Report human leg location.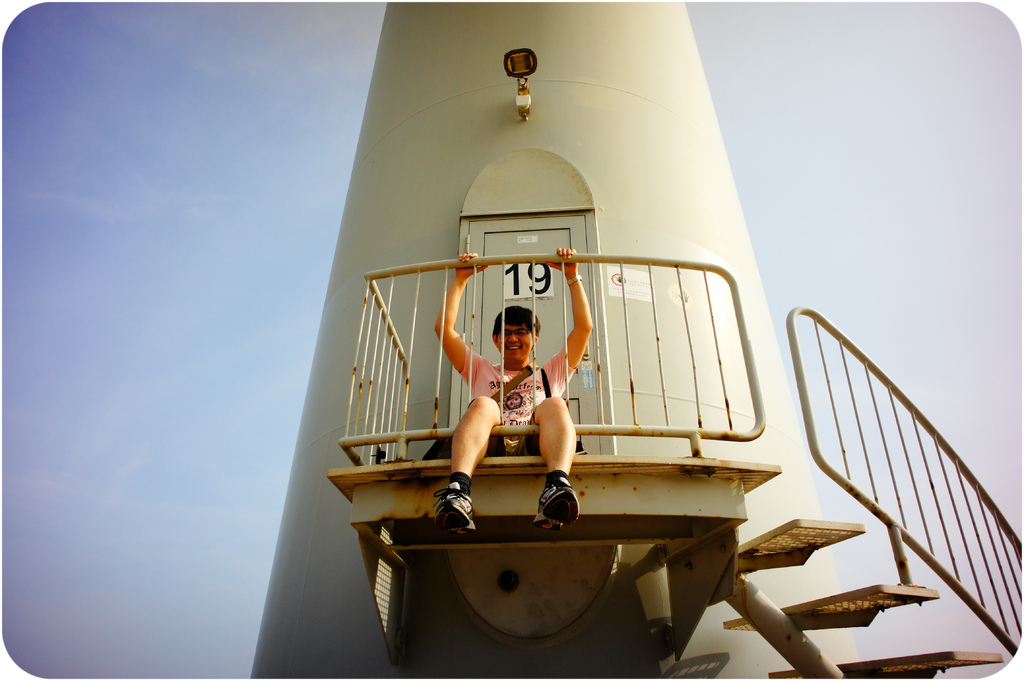
Report: [x1=532, y1=399, x2=581, y2=527].
